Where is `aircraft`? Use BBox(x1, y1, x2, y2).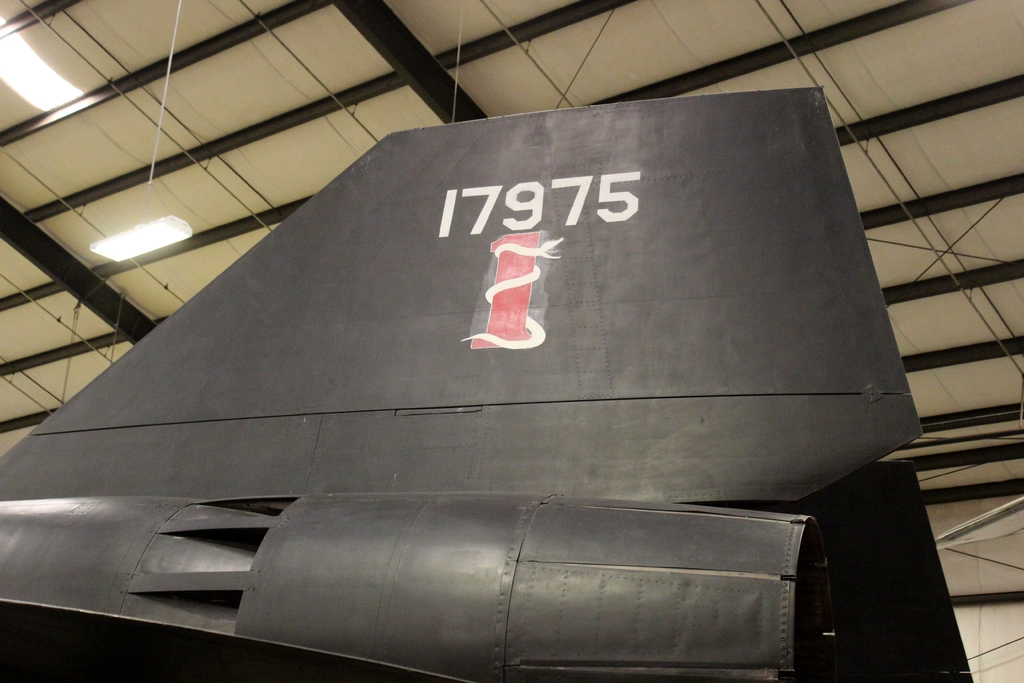
BBox(10, 22, 936, 682).
